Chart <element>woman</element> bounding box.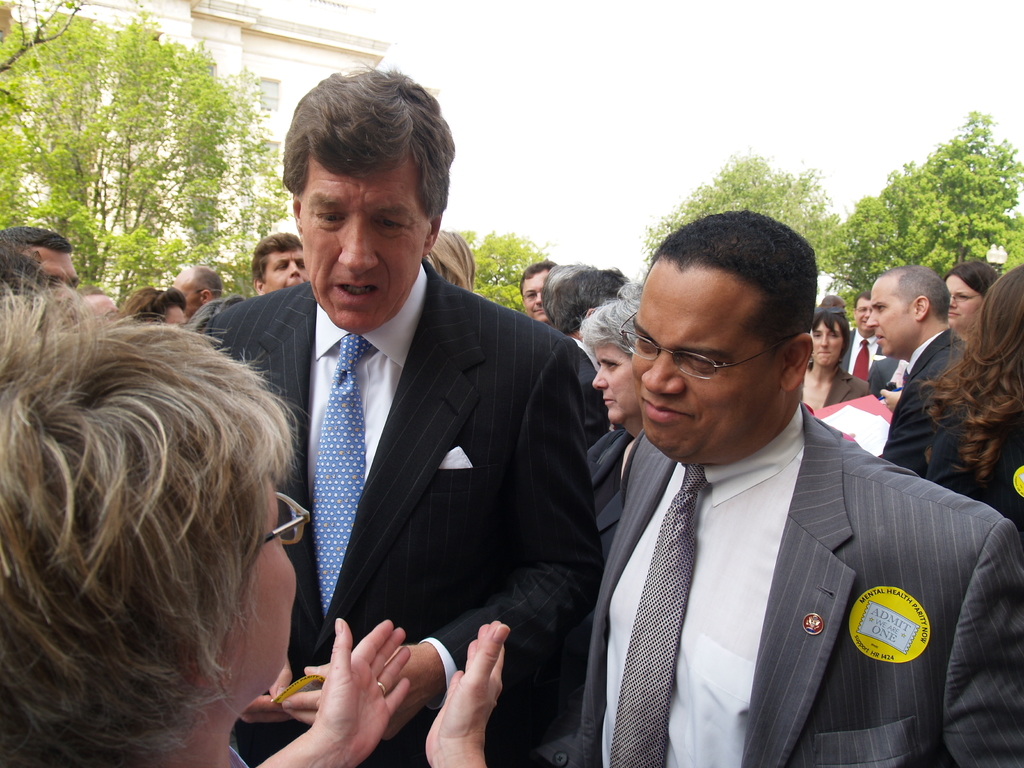
Charted: 121,287,195,331.
